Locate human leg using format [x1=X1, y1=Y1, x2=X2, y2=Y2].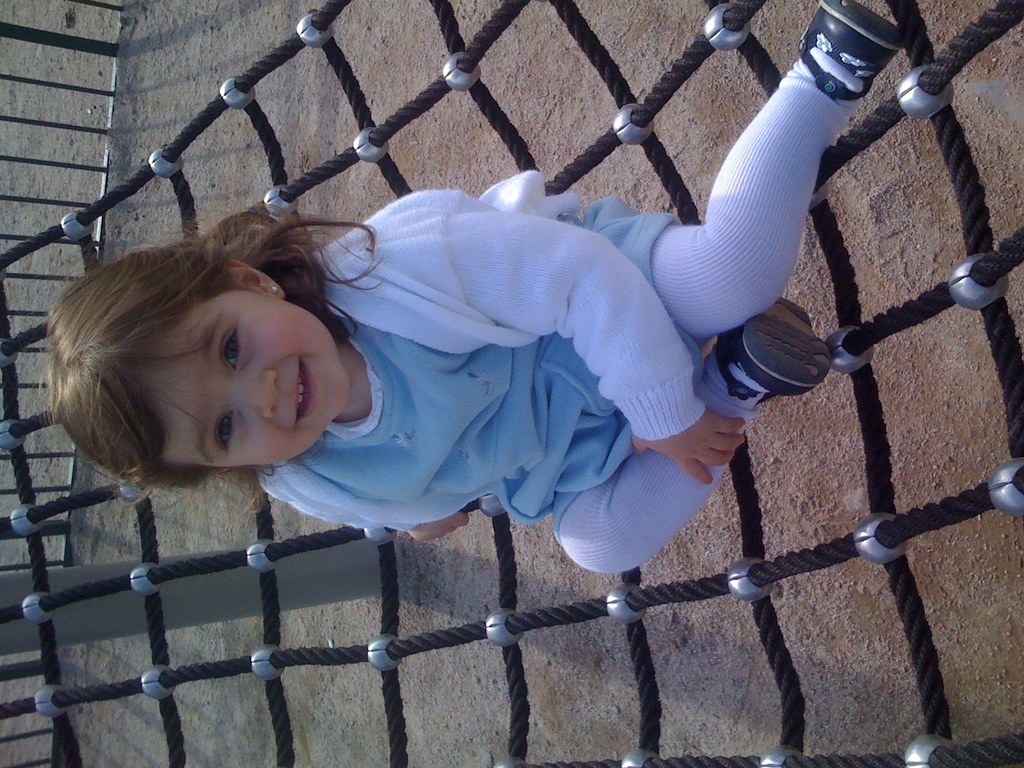
[x1=550, y1=308, x2=851, y2=554].
